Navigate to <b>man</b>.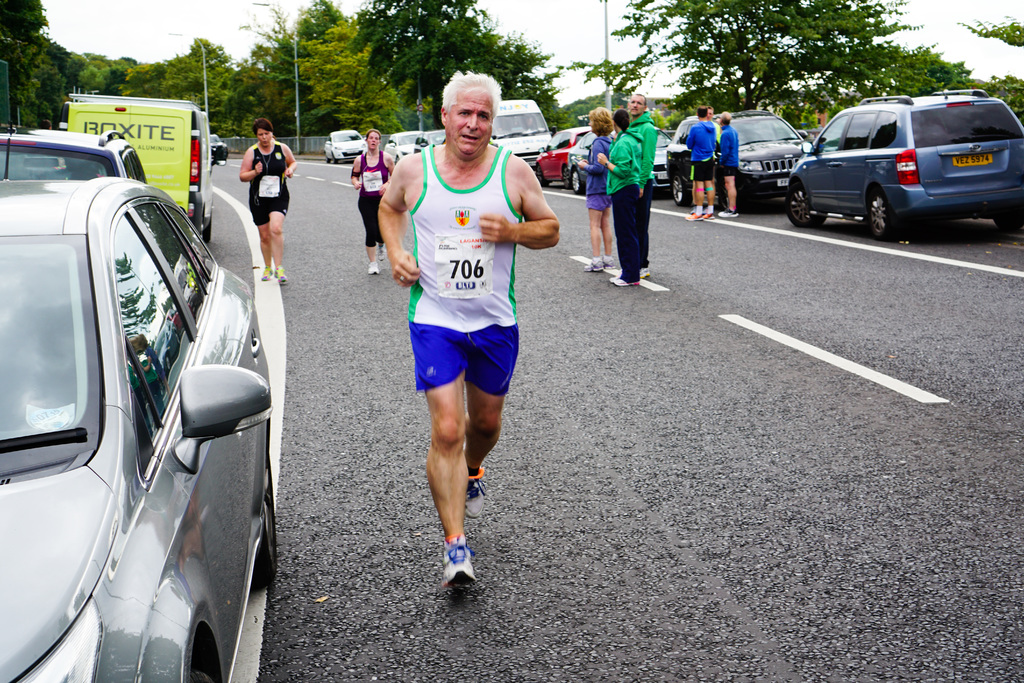
Navigation target: (left=689, top=103, right=719, bottom=211).
